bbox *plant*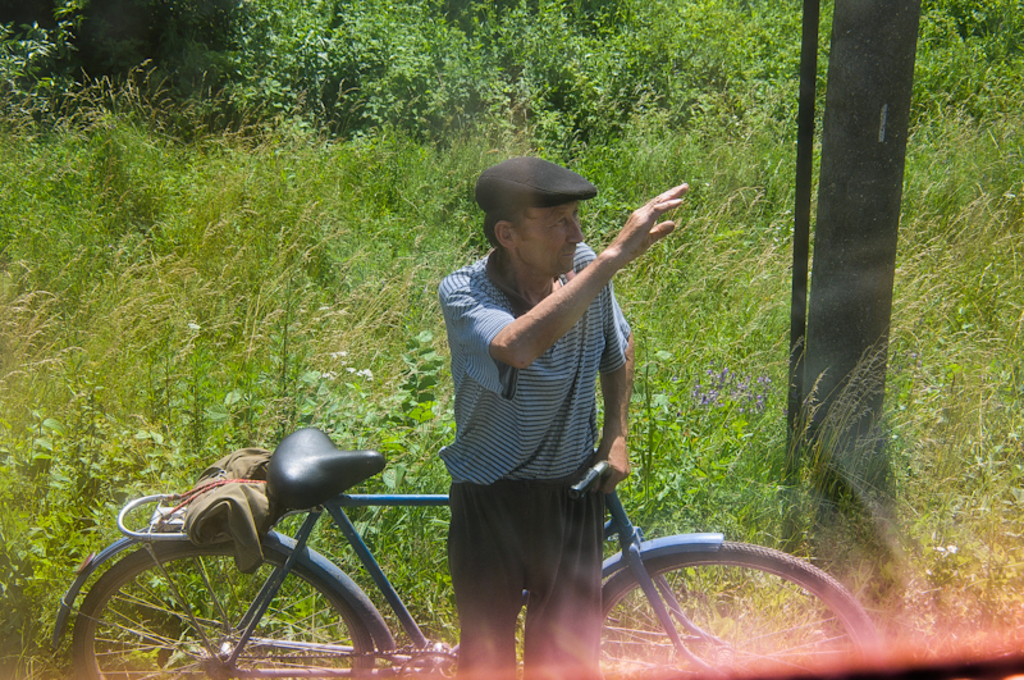
<box>355,339,449,487</box>
